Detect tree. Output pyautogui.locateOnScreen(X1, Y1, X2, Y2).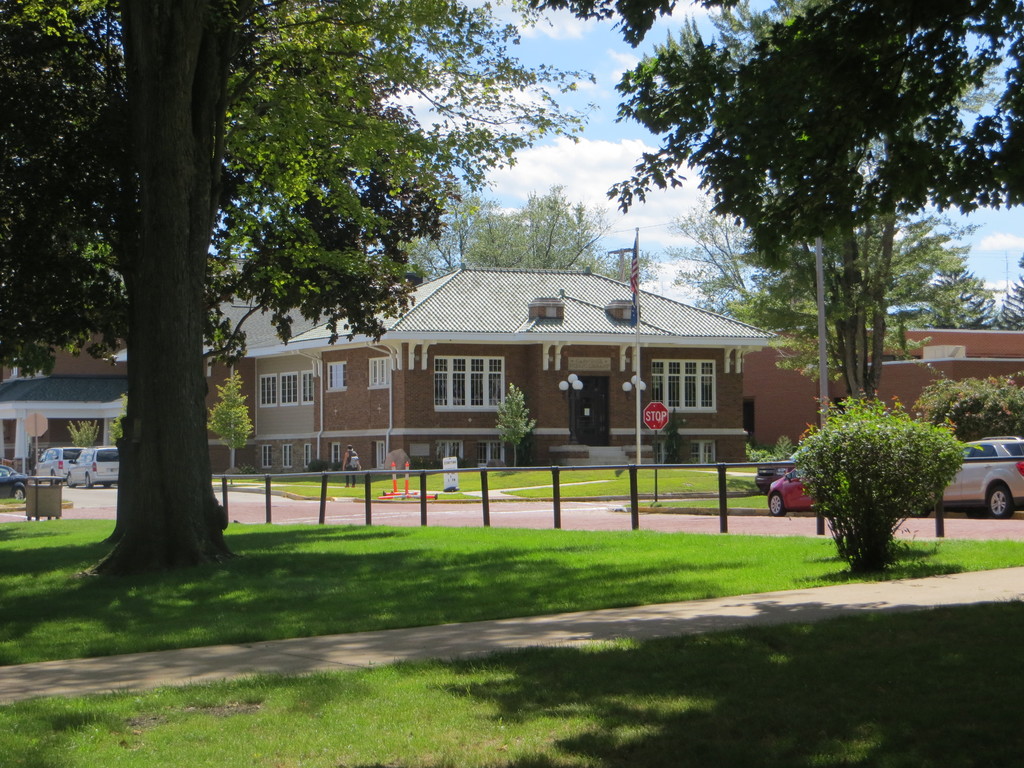
pyautogui.locateOnScreen(0, 0, 592, 579).
